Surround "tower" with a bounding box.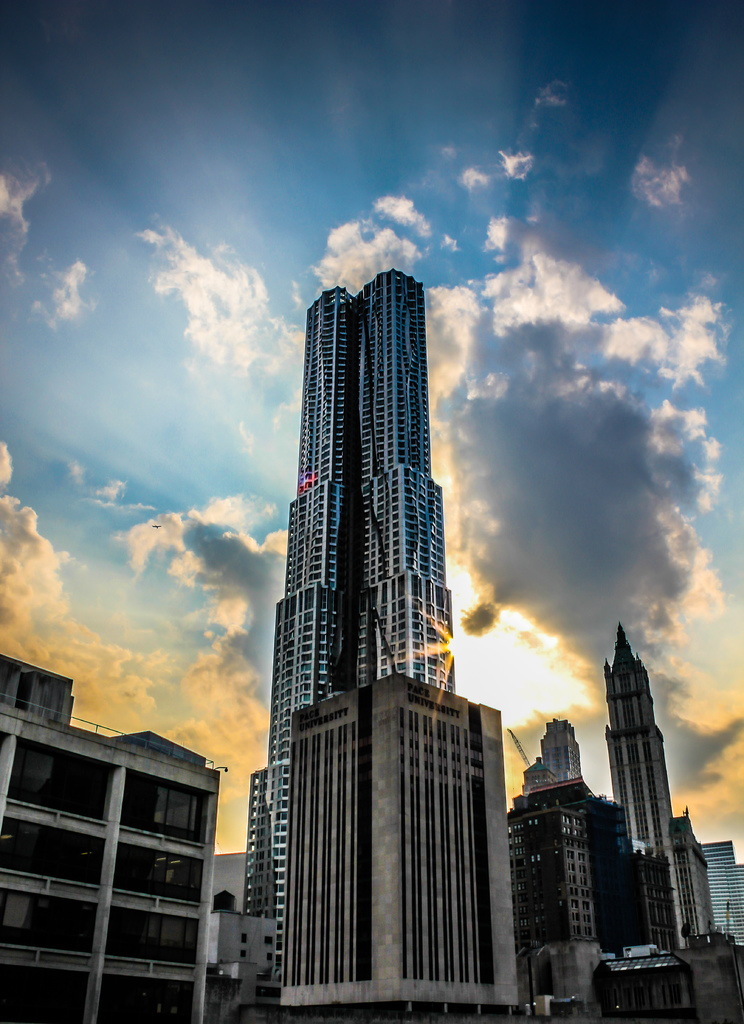
box(237, 267, 466, 989).
